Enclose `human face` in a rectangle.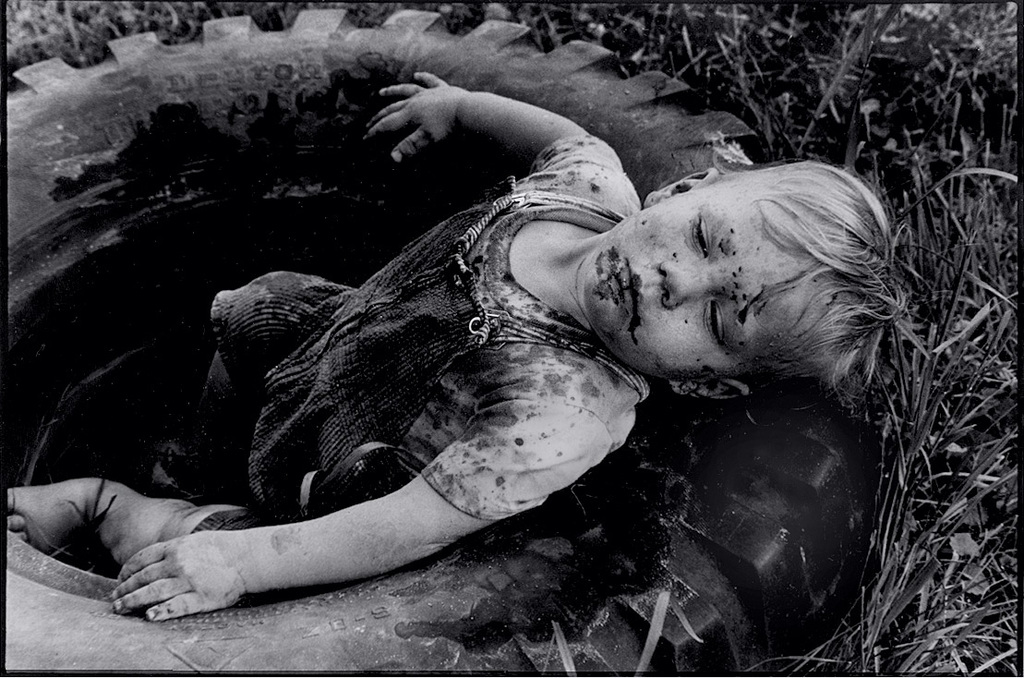
(left=587, top=192, right=809, bottom=381).
